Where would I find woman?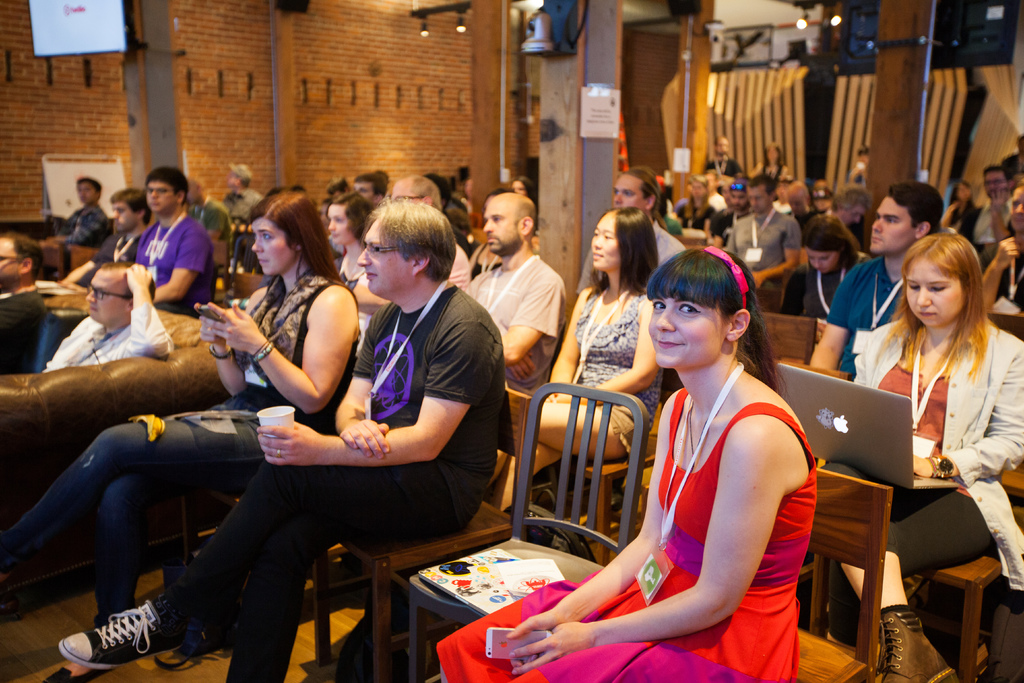
At pyautogui.locateOnScreen(327, 189, 373, 295).
